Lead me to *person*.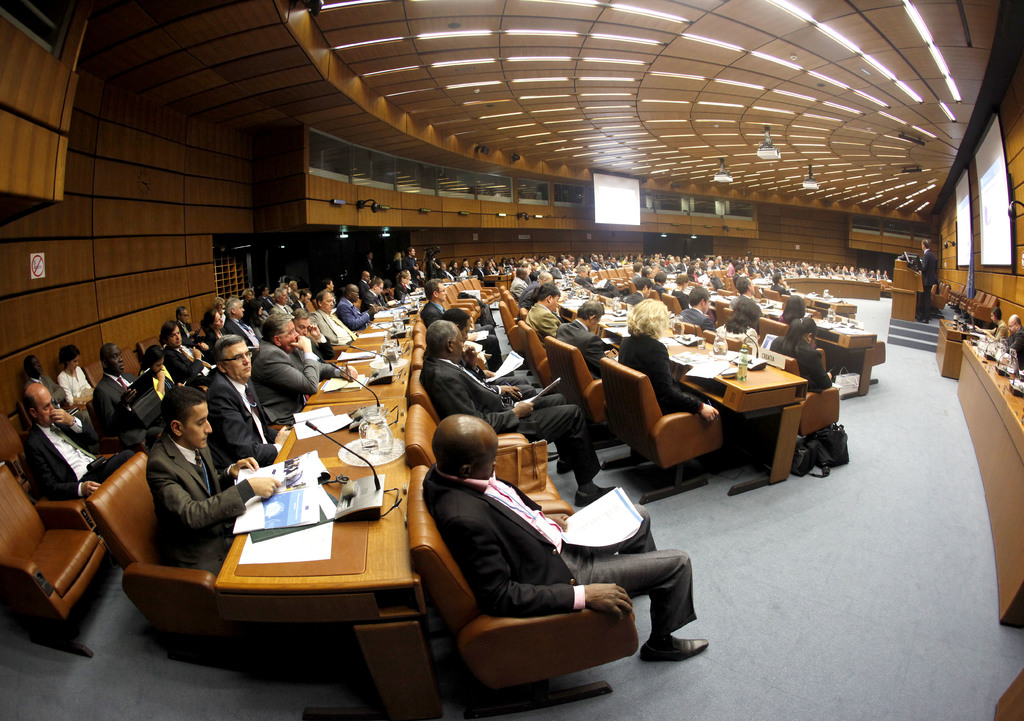
Lead to {"left": 1000, "top": 310, "right": 1023, "bottom": 371}.
